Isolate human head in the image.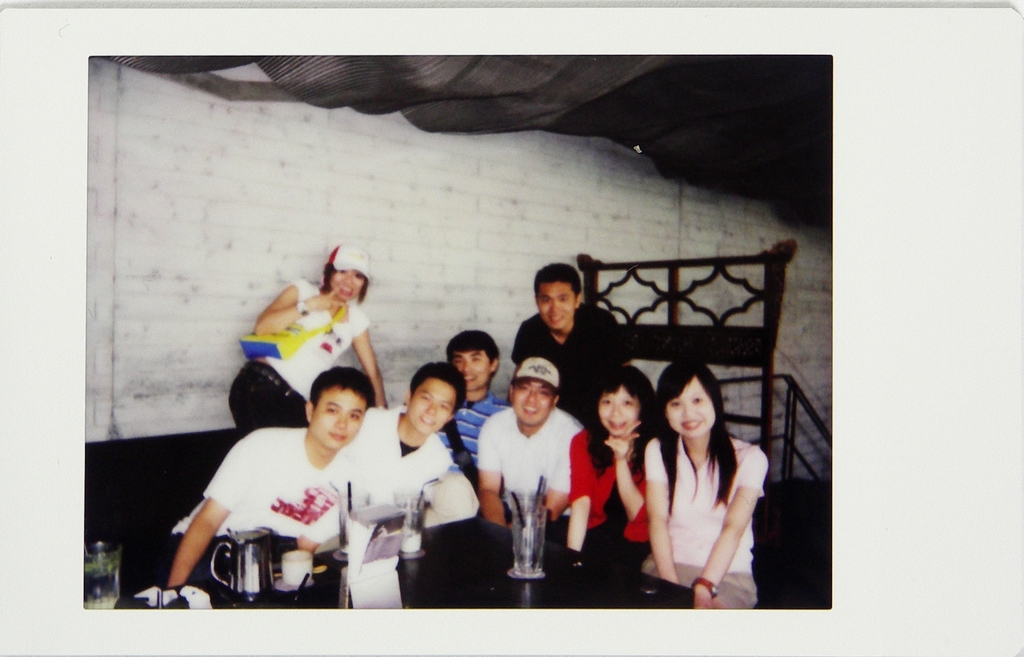
Isolated region: box=[600, 362, 651, 435].
